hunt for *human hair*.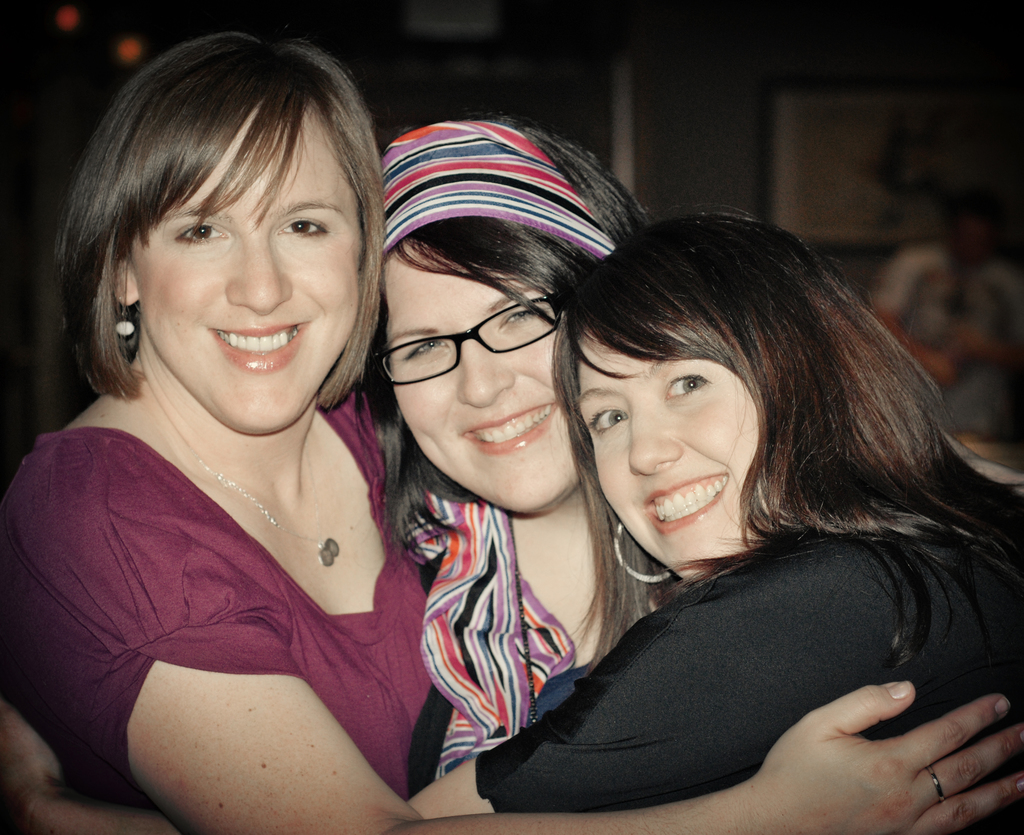
Hunted down at (x1=364, y1=128, x2=646, y2=553).
